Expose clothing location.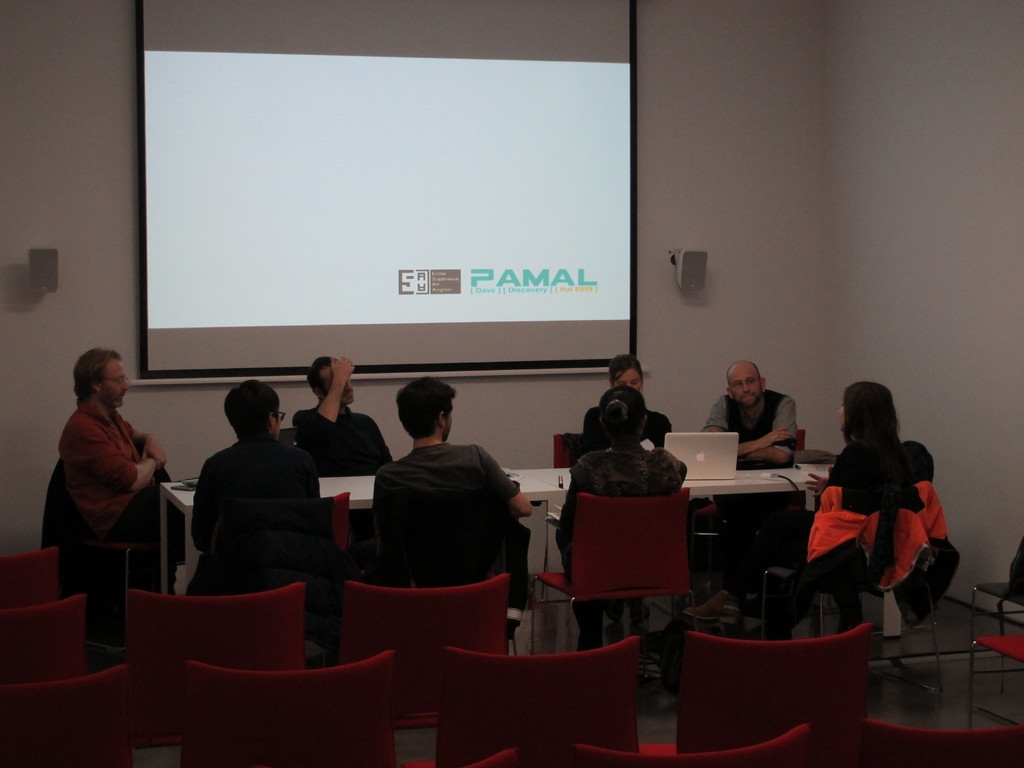
Exposed at Rect(181, 429, 323, 597).
